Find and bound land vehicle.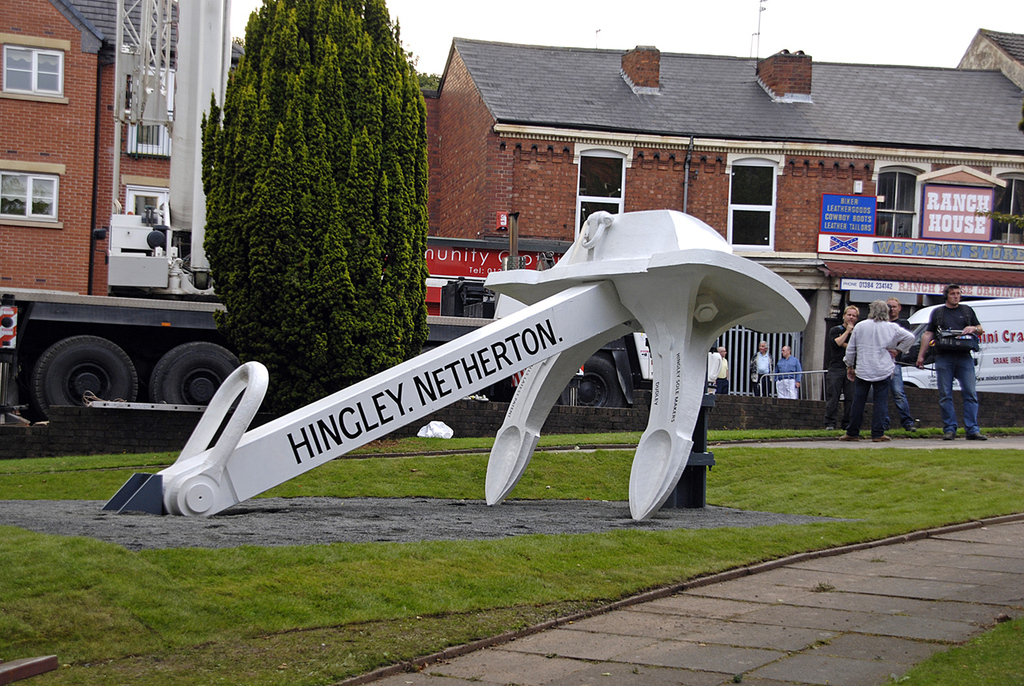
Bound: 0:287:716:424.
